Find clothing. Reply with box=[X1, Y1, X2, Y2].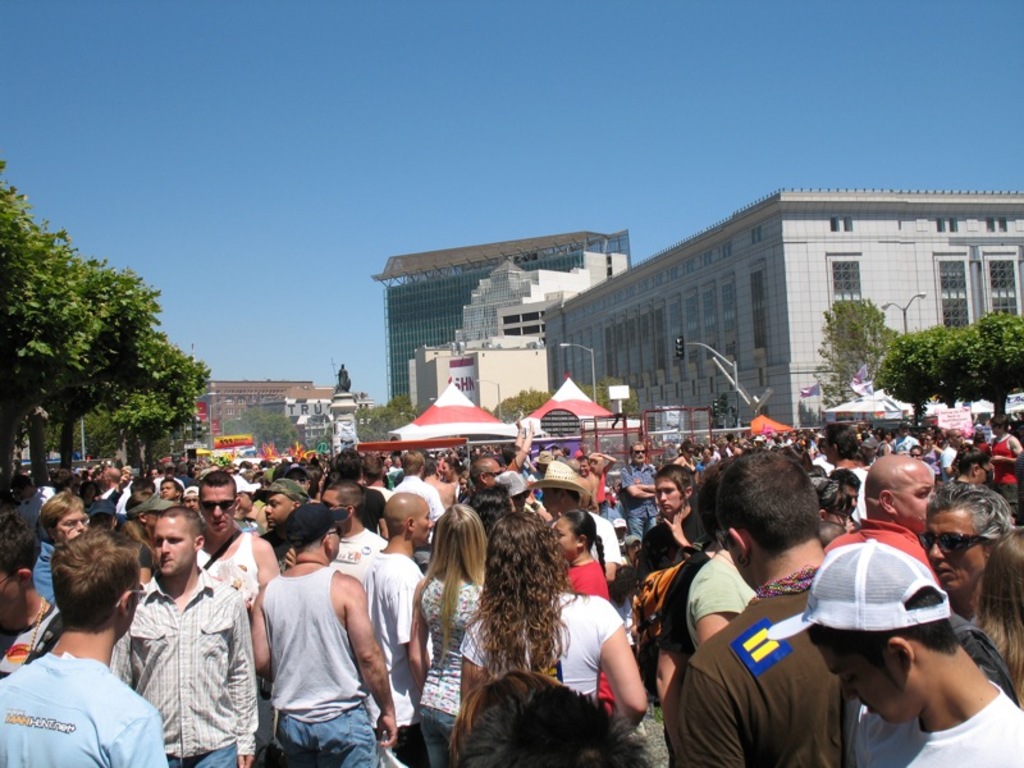
box=[573, 500, 616, 568].
